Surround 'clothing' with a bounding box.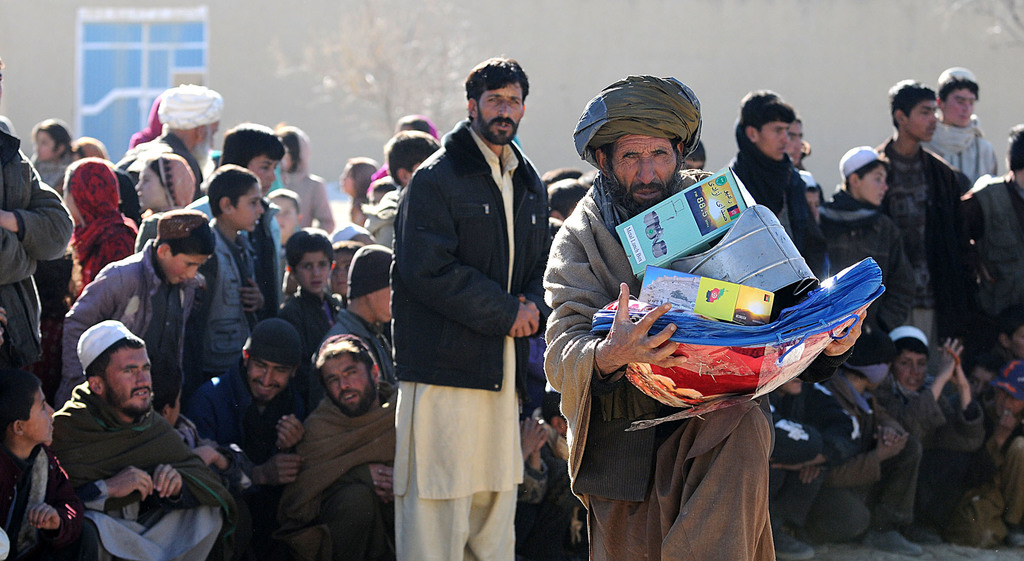
select_region(876, 142, 961, 352).
